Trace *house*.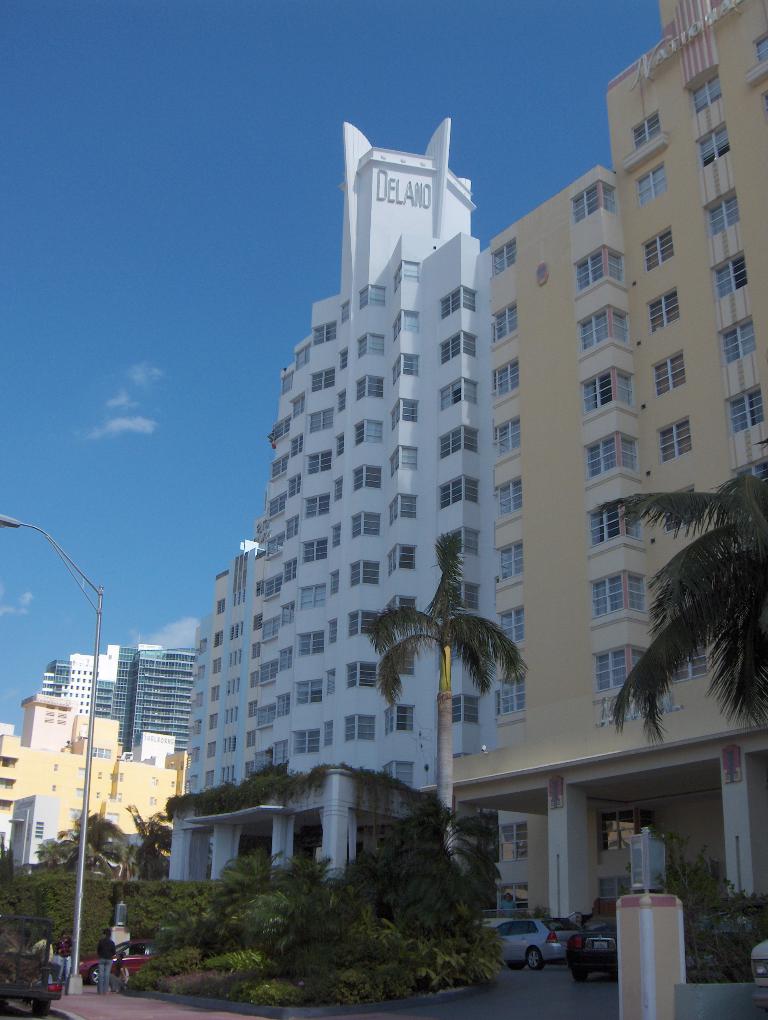
Traced to rect(125, 651, 188, 761).
